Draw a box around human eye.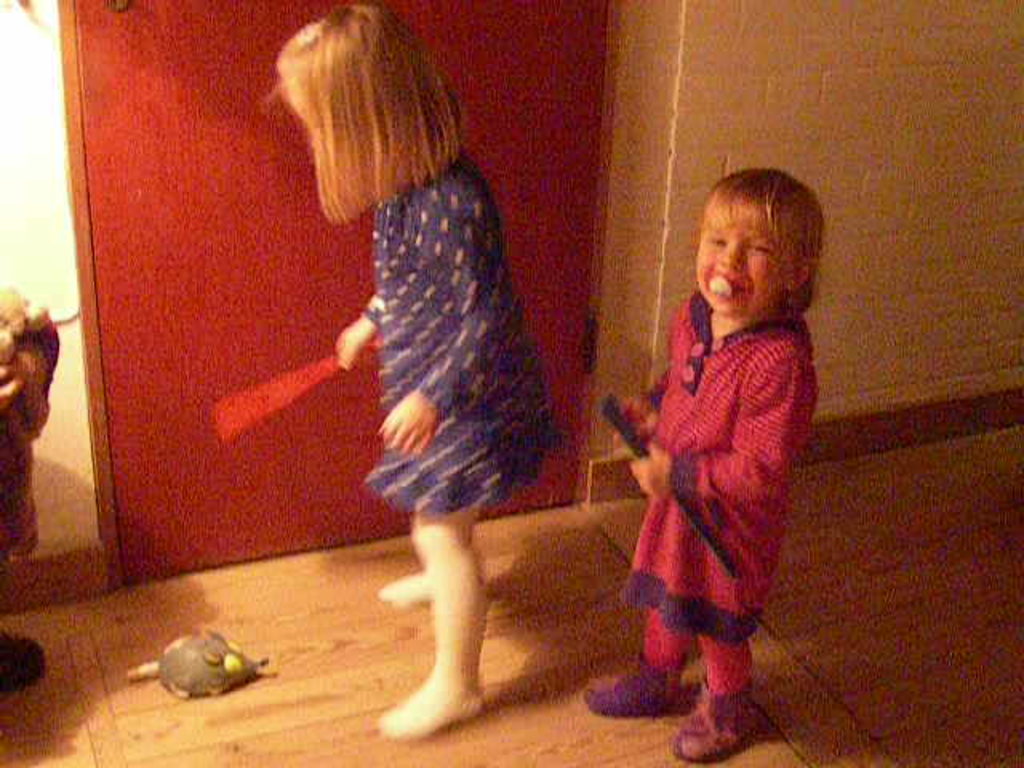
left=742, top=242, right=771, bottom=251.
